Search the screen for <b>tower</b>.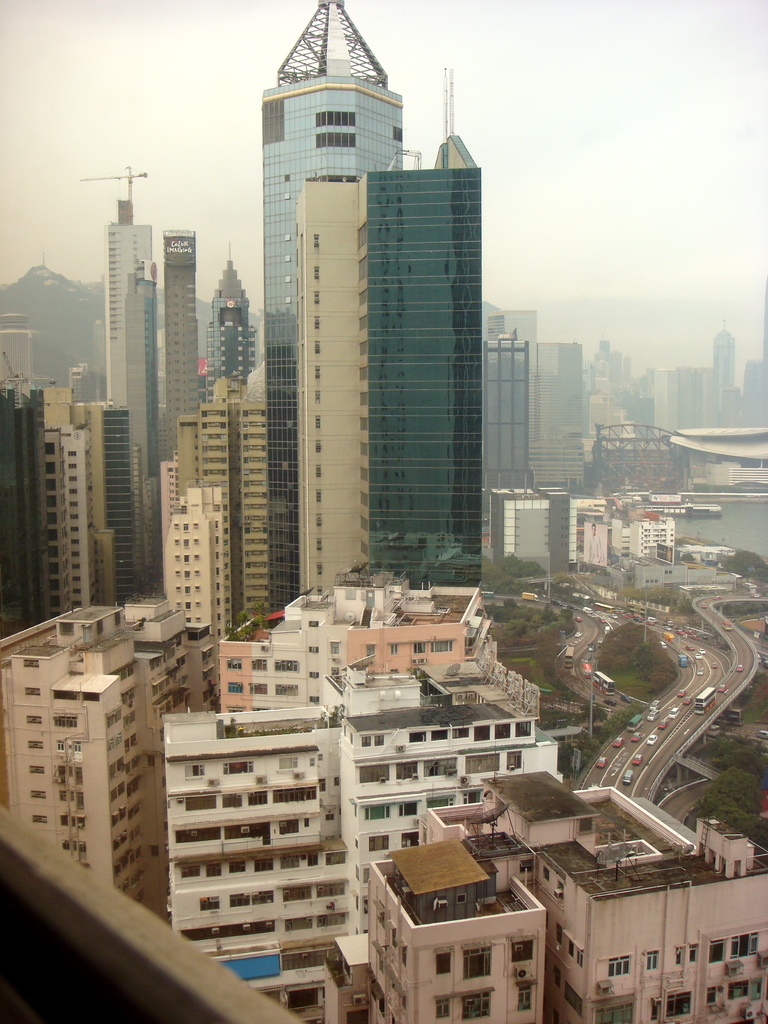
Found at <bbox>99, 164, 157, 586</bbox>.
